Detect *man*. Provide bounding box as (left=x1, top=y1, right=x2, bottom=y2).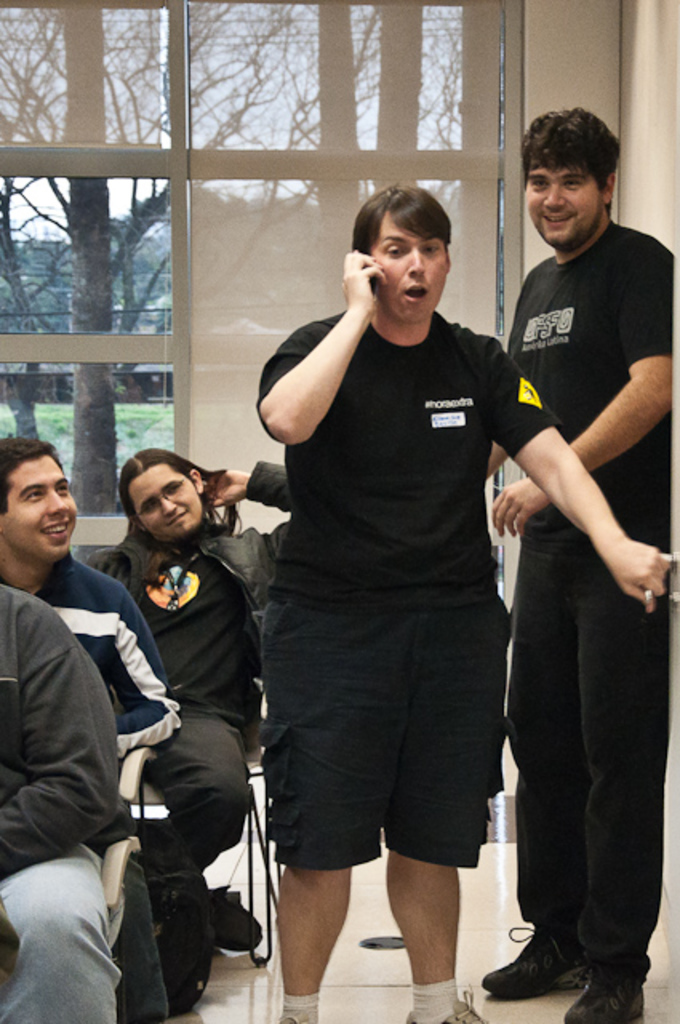
(left=459, top=104, right=678, bottom=1022).
